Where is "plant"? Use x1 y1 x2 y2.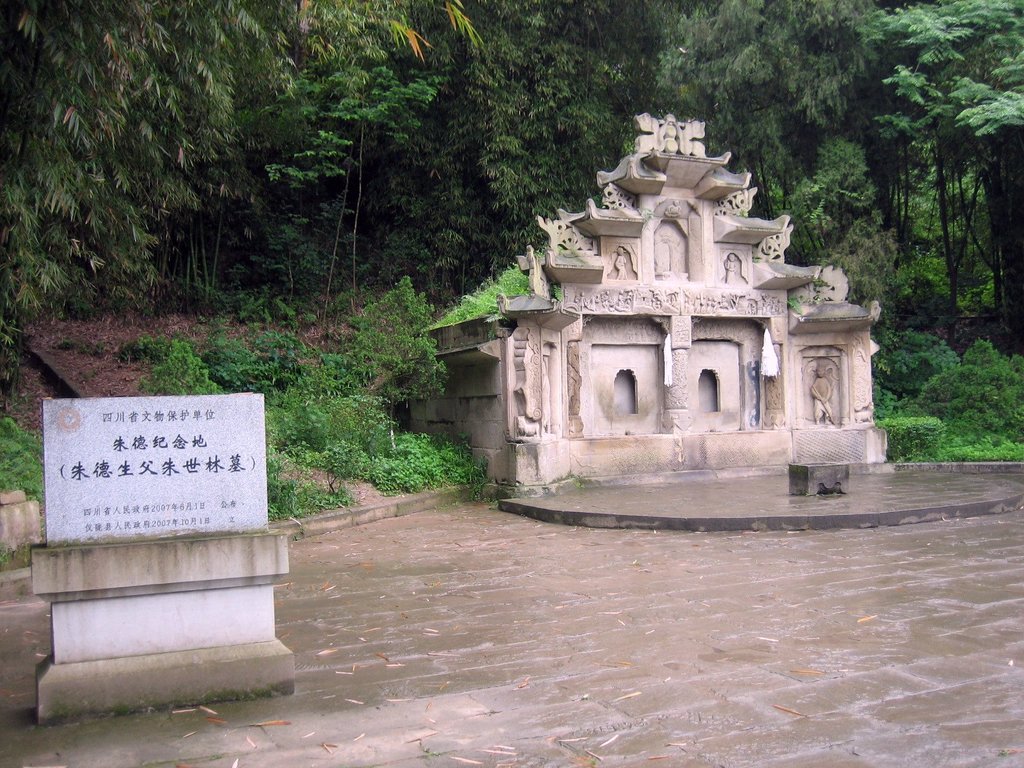
298 525 307 535.
